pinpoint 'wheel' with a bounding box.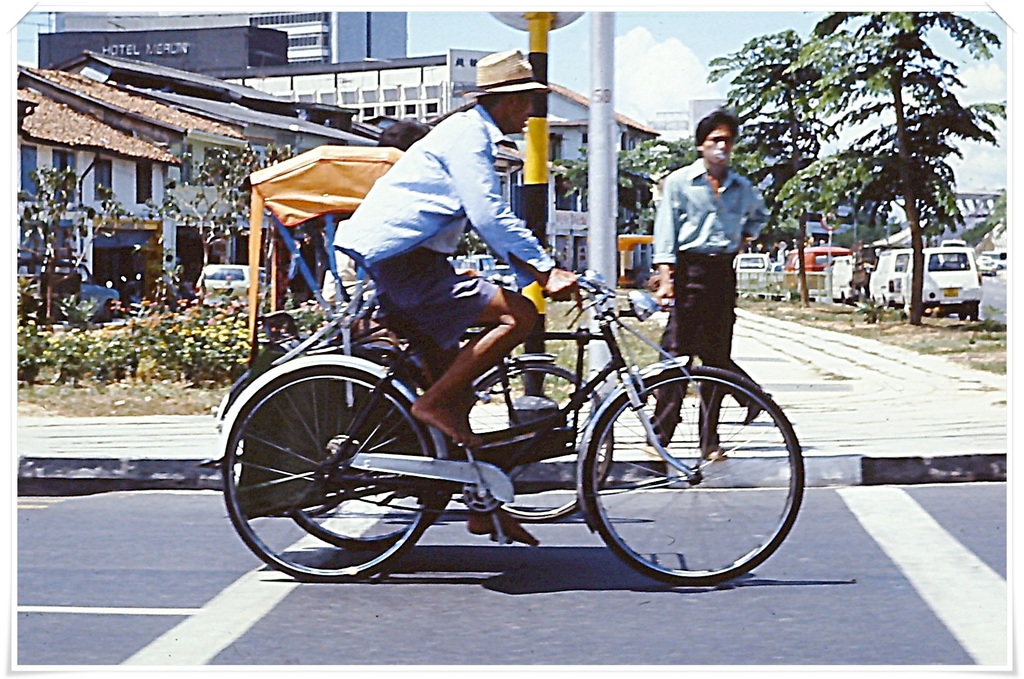
rect(959, 308, 968, 318).
